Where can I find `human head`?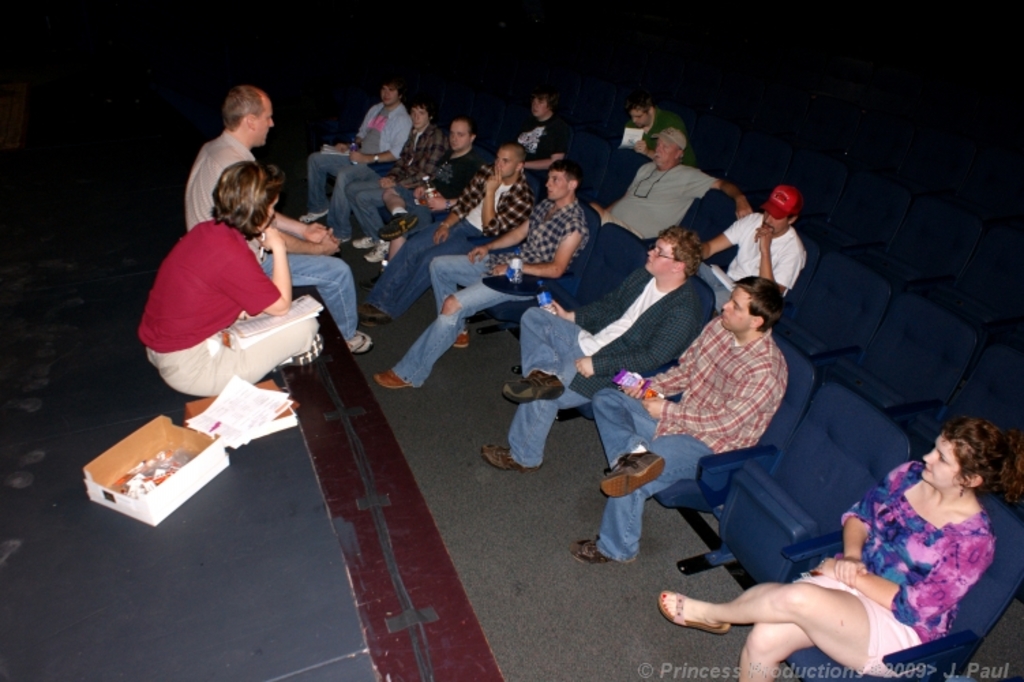
You can find it at detection(920, 412, 1012, 494).
